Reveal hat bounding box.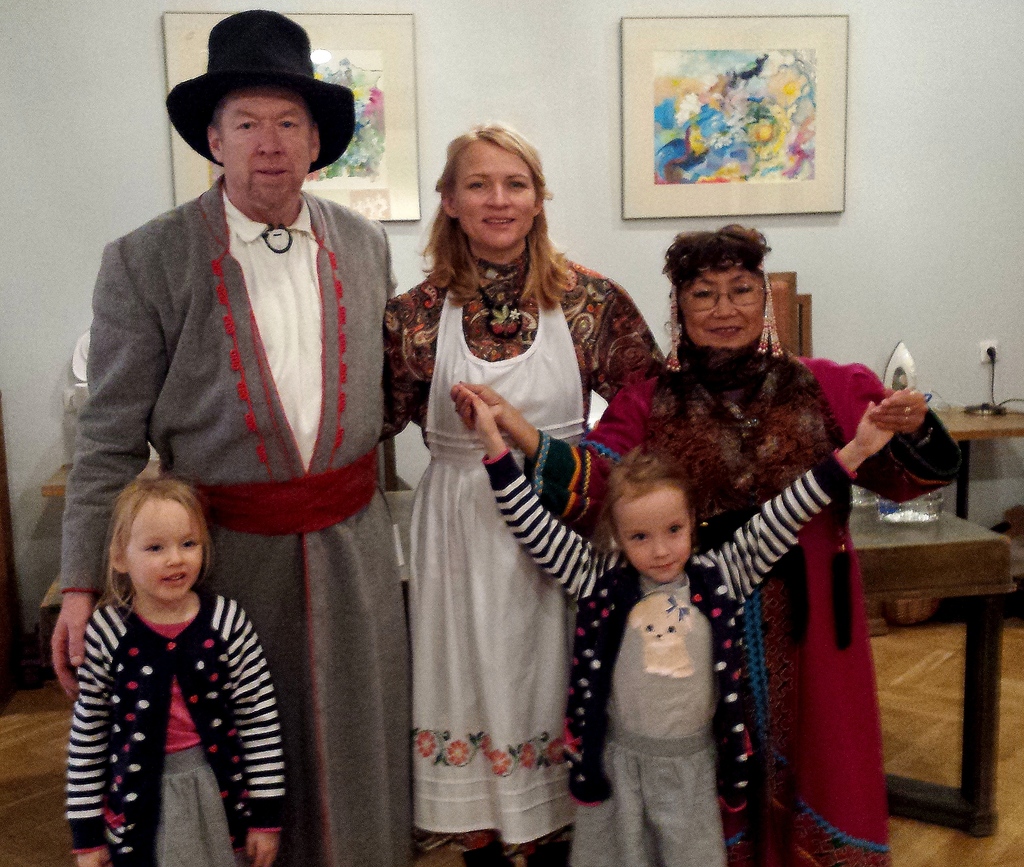
Revealed: <region>167, 10, 372, 182</region>.
